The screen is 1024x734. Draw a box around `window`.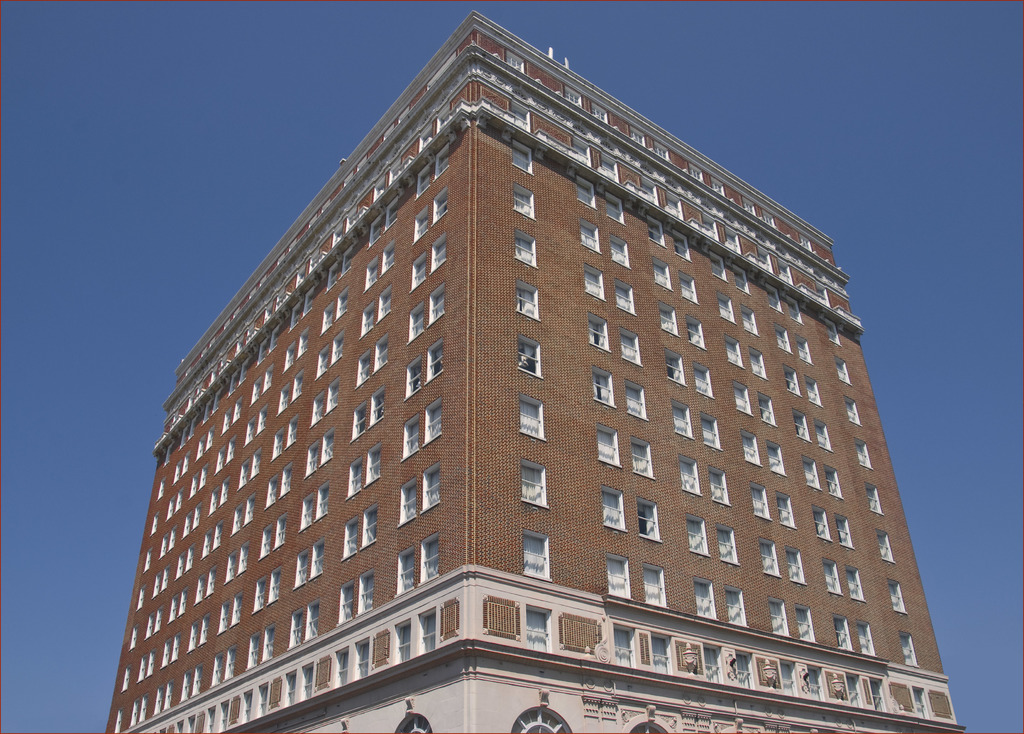
<bbox>687, 573, 724, 621</bbox>.
